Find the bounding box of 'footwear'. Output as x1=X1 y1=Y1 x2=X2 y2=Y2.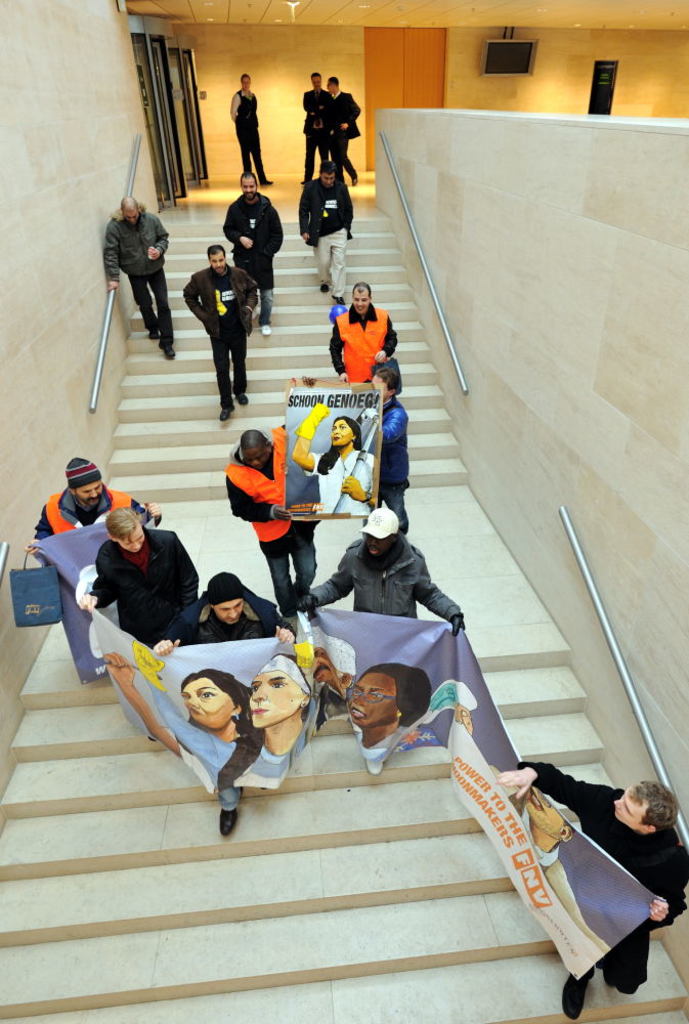
x1=164 y1=338 x2=178 y2=357.
